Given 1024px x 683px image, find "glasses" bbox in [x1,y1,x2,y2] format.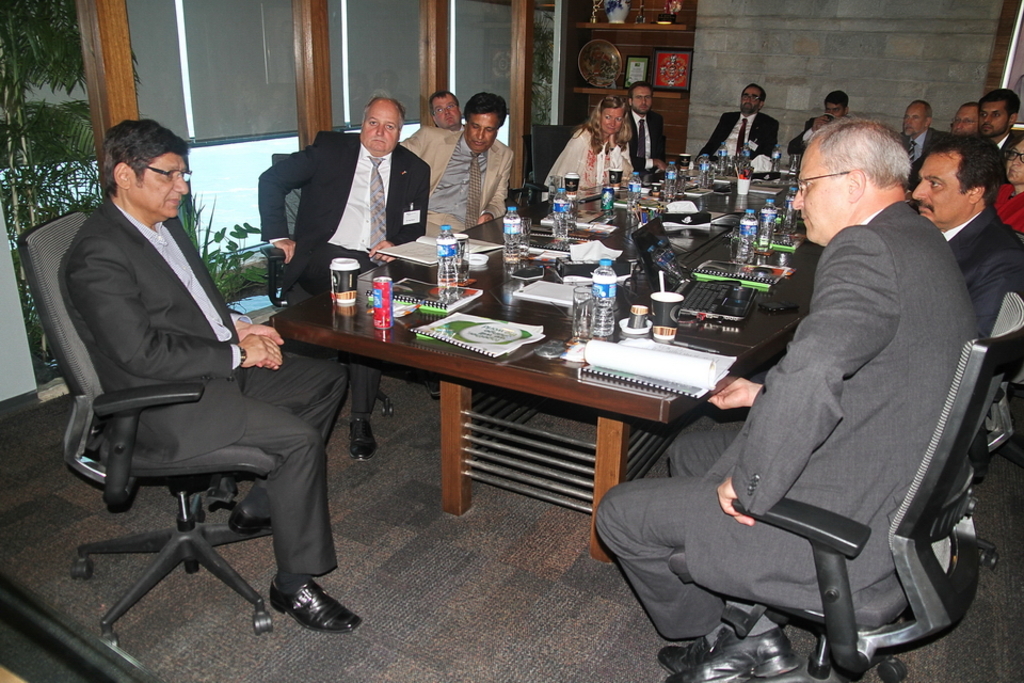
[948,118,977,127].
